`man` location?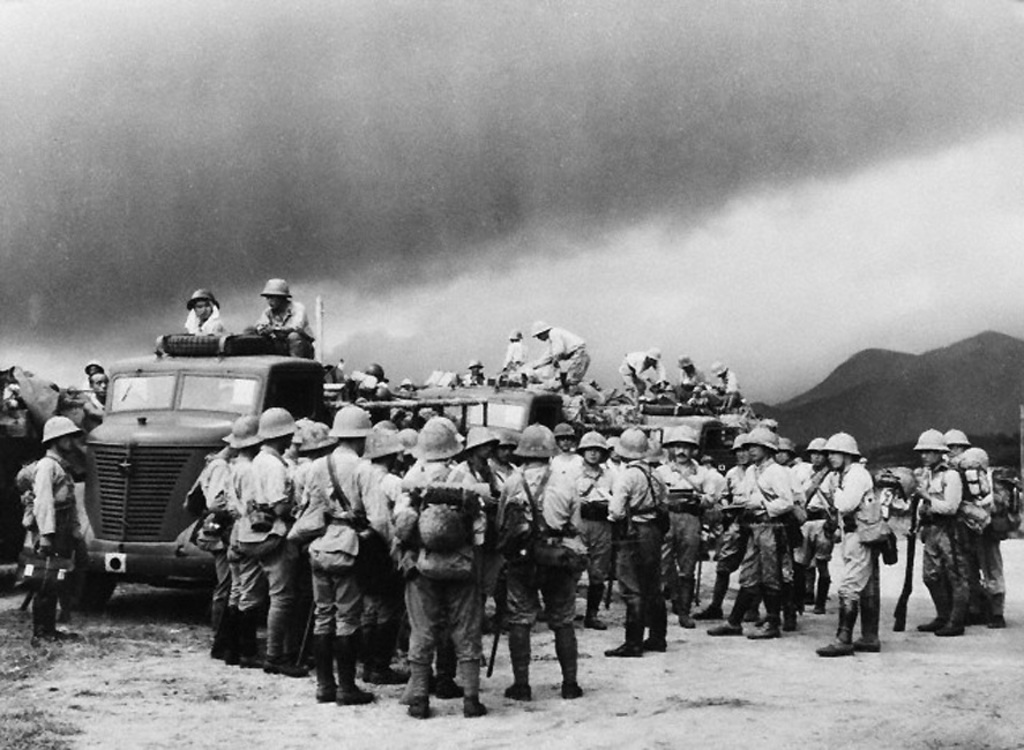
BBox(708, 365, 739, 392)
